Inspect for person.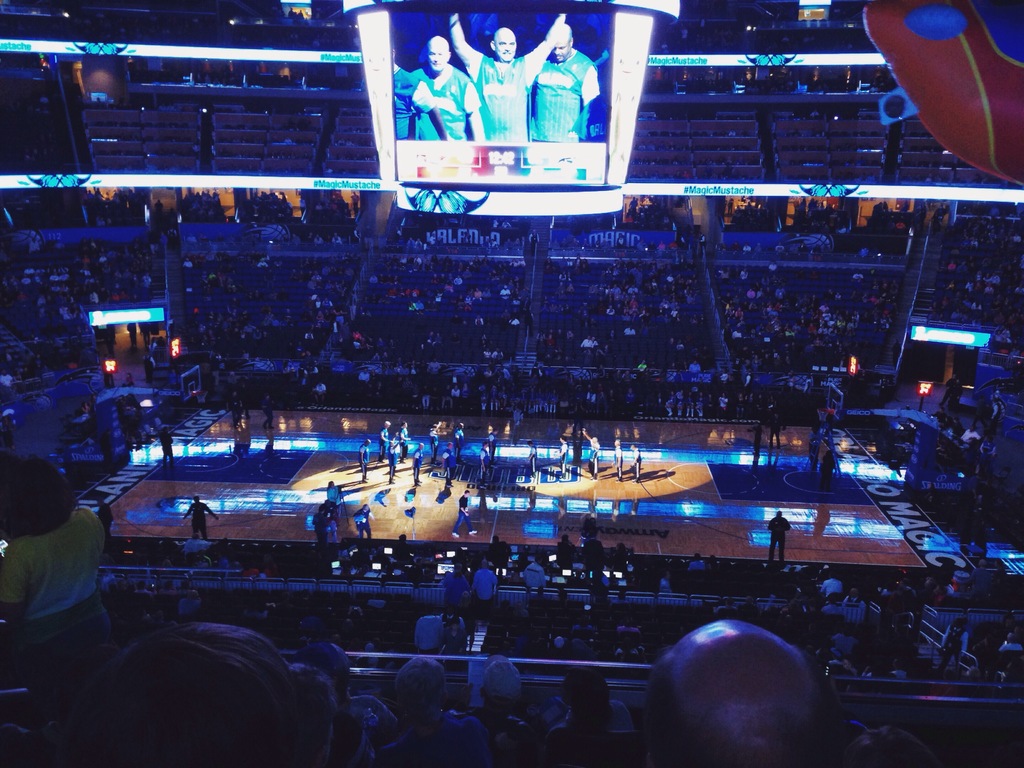
Inspection: crop(327, 481, 341, 525).
